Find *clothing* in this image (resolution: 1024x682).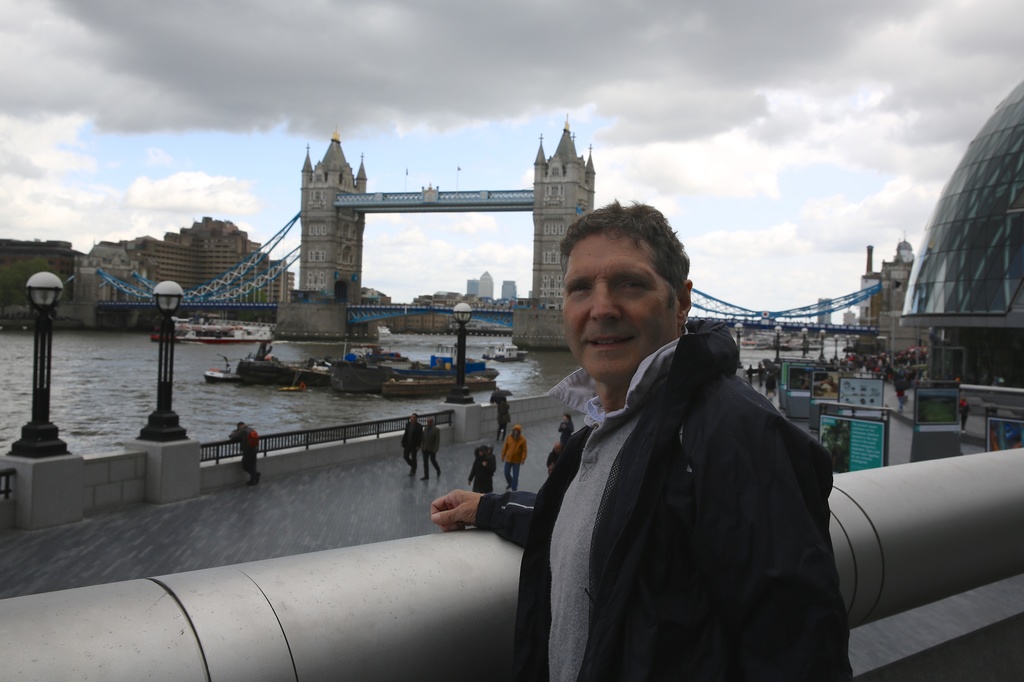
421 425 450 487.
